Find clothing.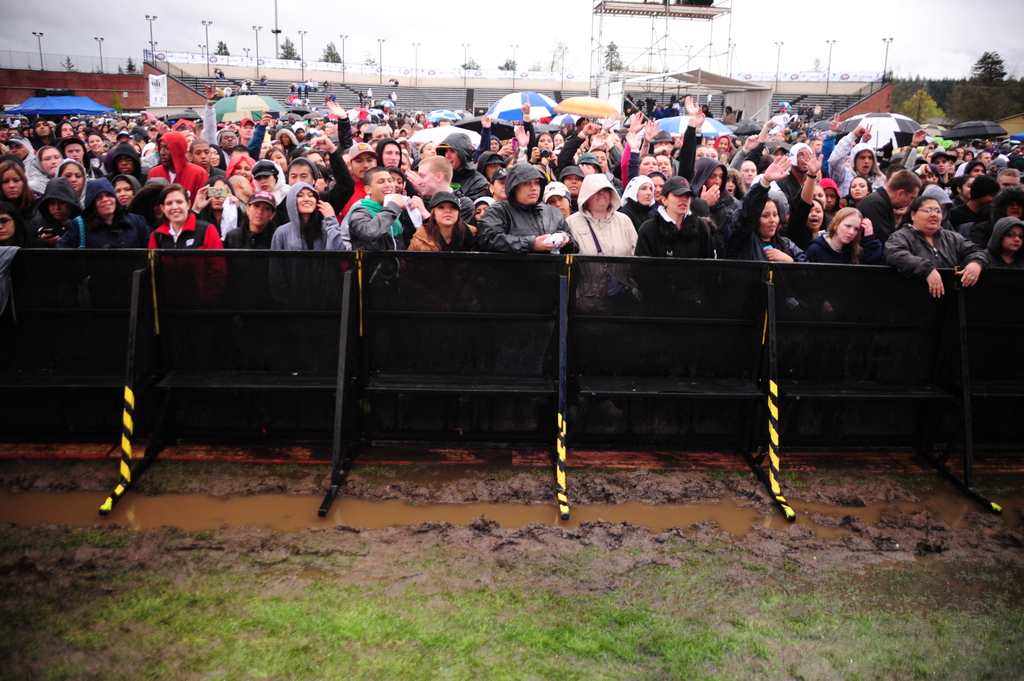
621 174 728 273.
